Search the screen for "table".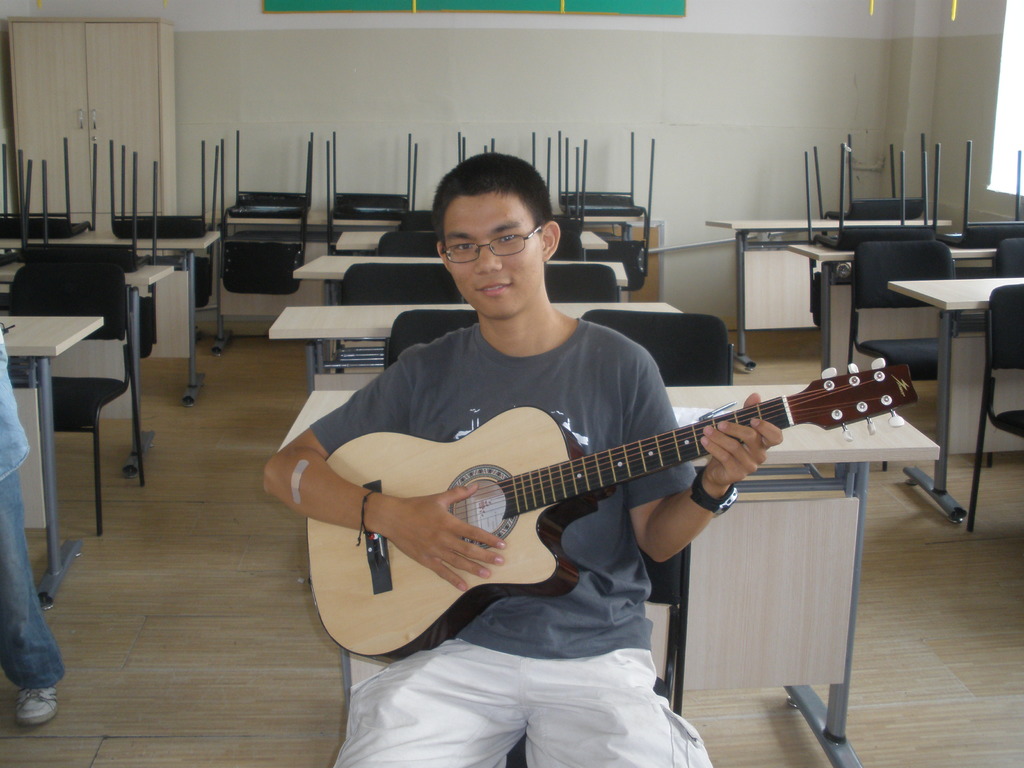
Found at locate(282, 385, 938, 767).
